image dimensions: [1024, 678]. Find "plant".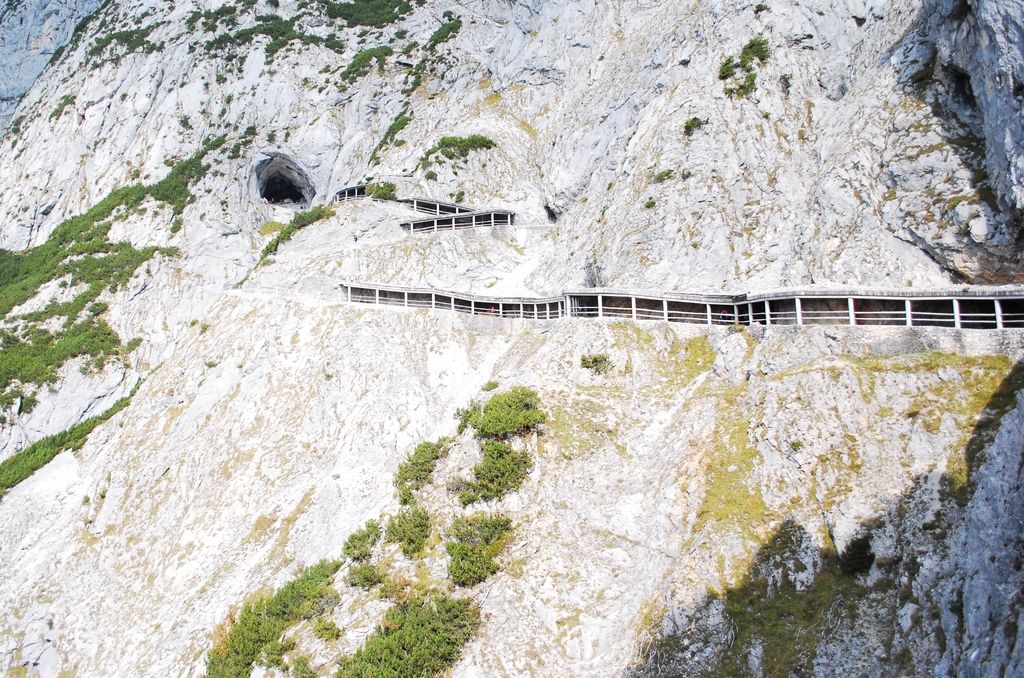
<box>0,379,144,503</box>.
